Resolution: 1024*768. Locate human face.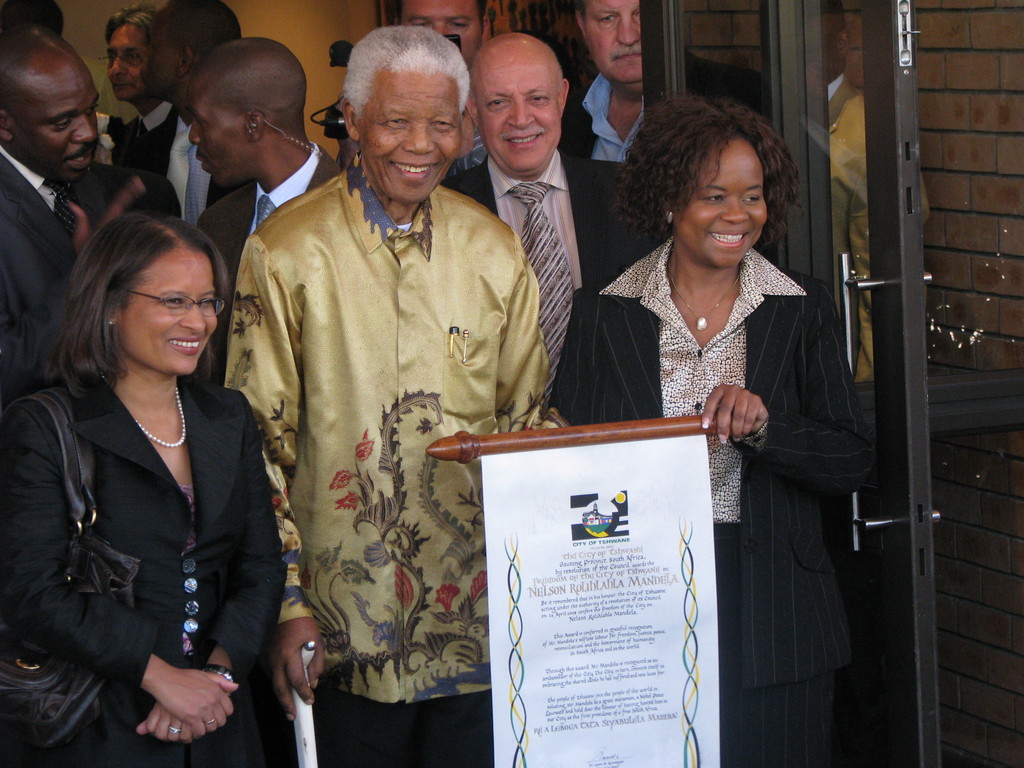
rect(140, 12, 185, 100).
